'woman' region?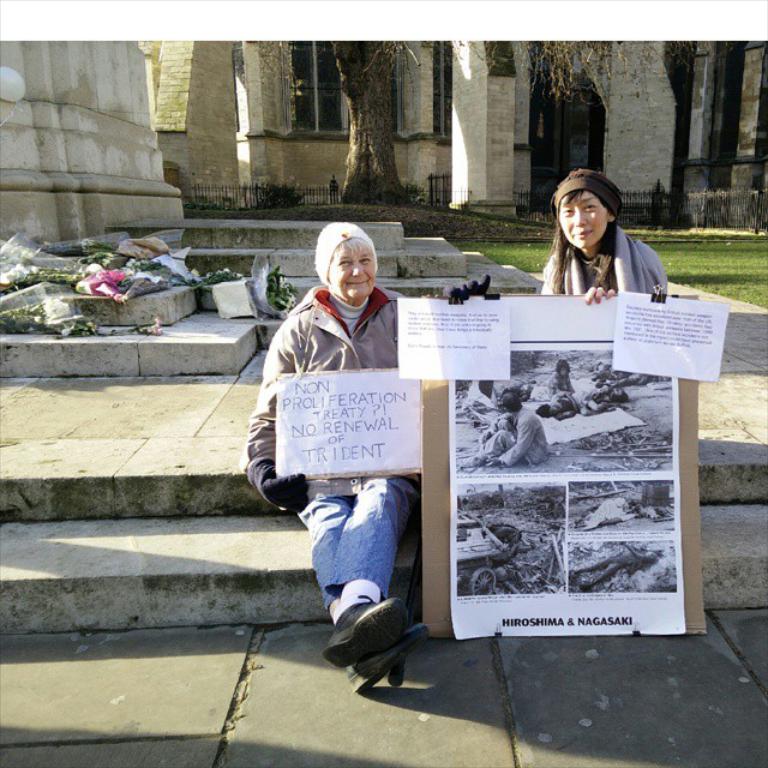
<bbox>524, 178, 671, 316</bbox>
